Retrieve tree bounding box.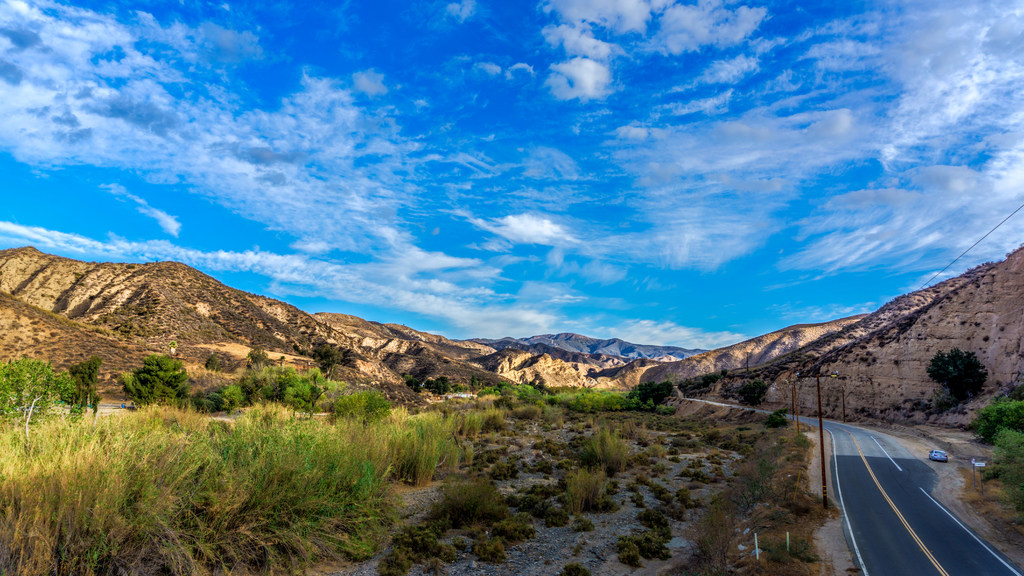
Bounding box: (left=406, top=373, right=425, bottom=393).
